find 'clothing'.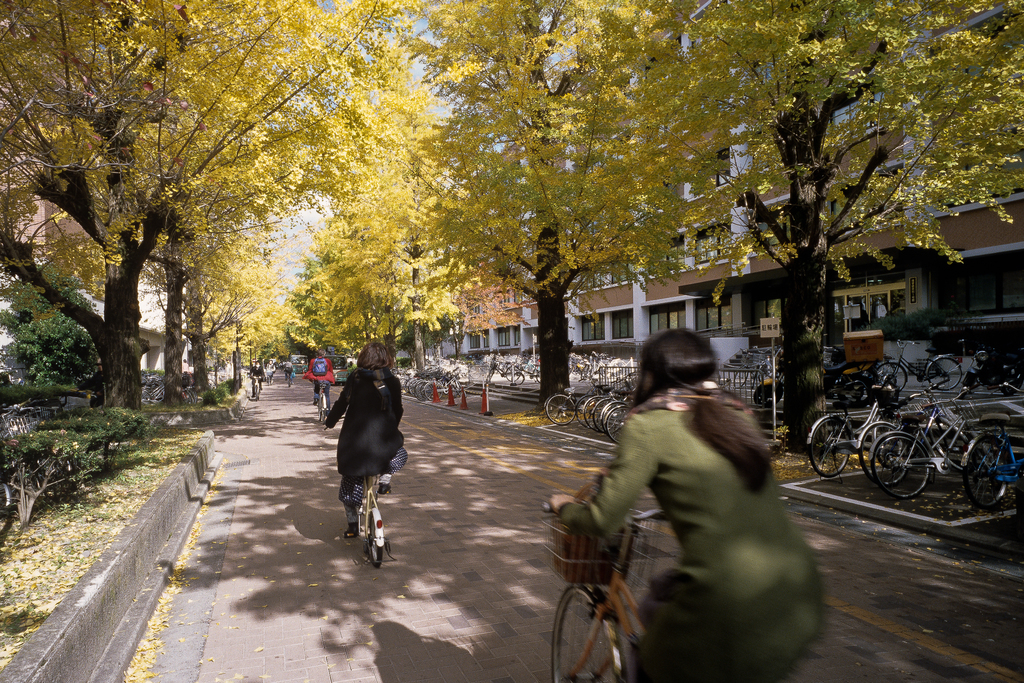
Rect(252, 363, 268, 390).
